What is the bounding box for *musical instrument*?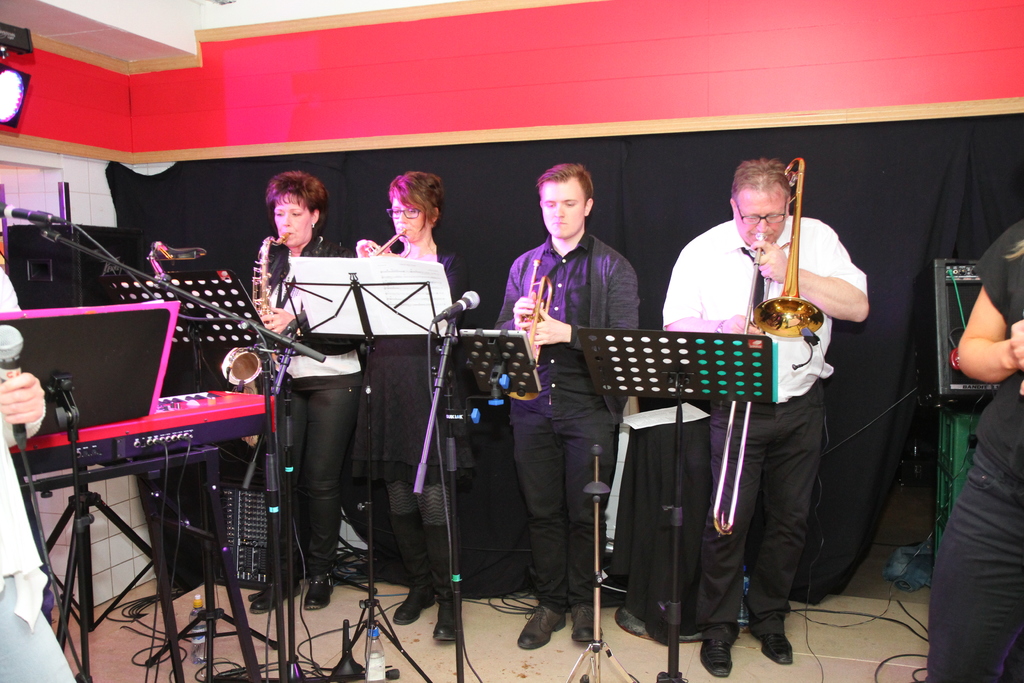
rect(221, 229, 295, 449).
